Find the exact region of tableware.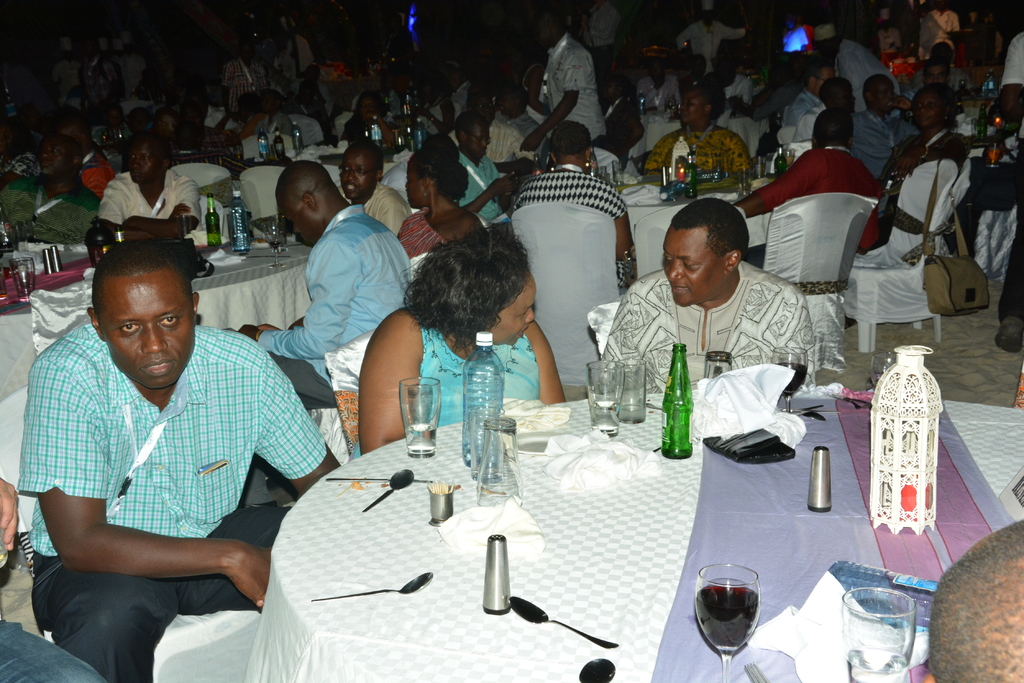
Exact region: select_region(330, 474, 430, 481).
